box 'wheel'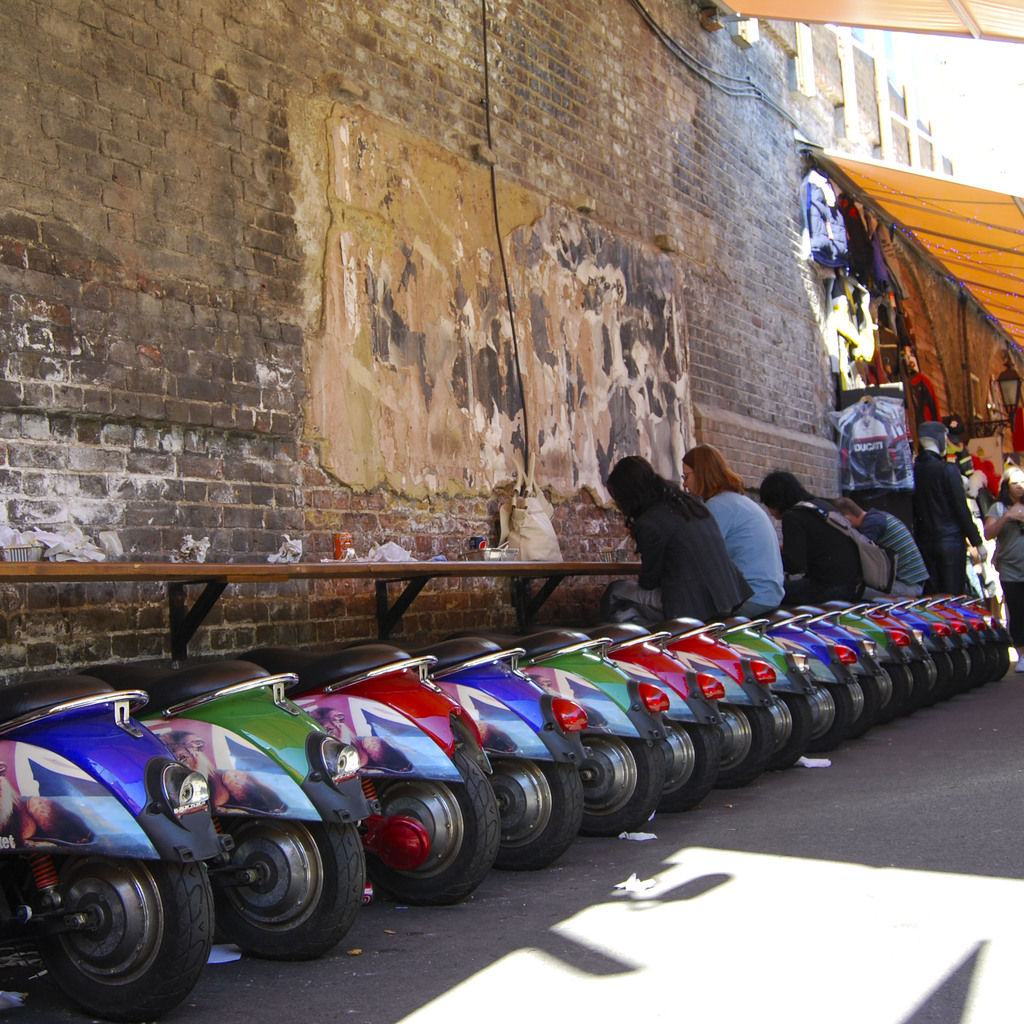
847,672,886,739
